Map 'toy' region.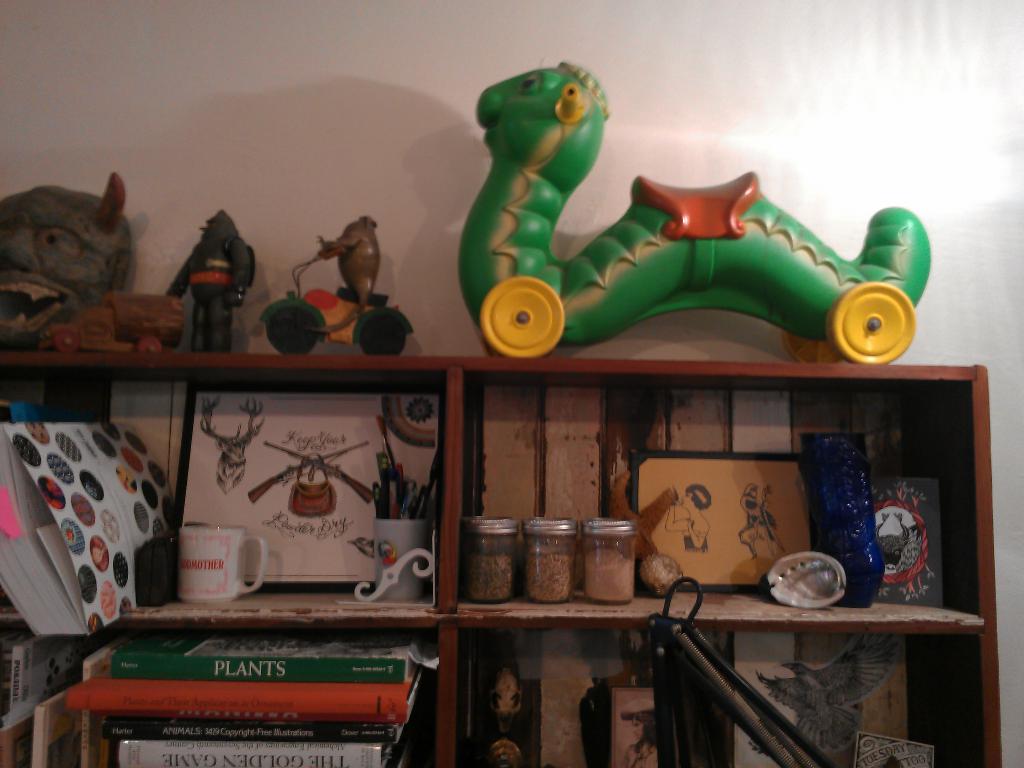
Mapped to bbox(256, 214, 416, 358).
